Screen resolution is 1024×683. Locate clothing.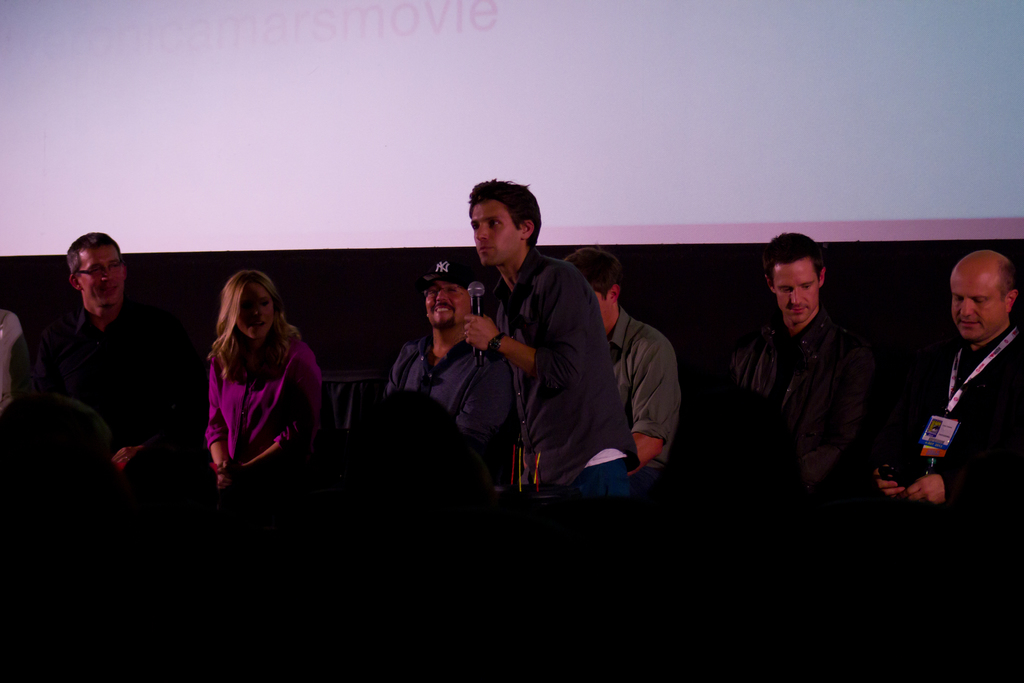
crop(461, 243, 643, 511).
